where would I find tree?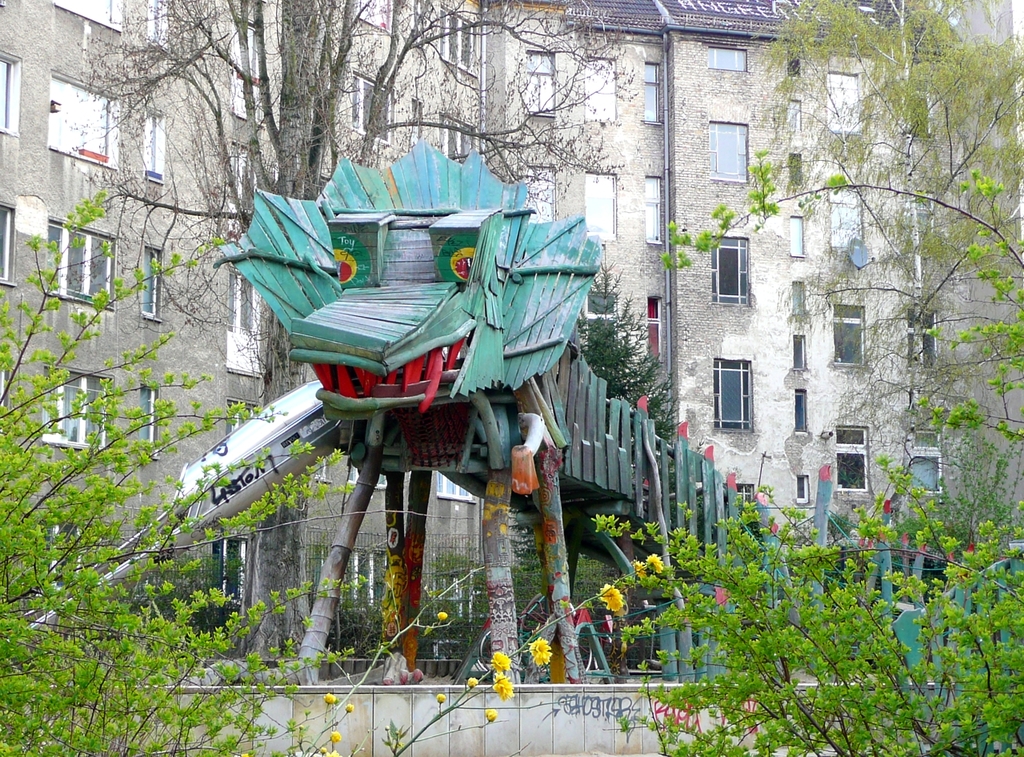
At [64, 0, 639, 671].
